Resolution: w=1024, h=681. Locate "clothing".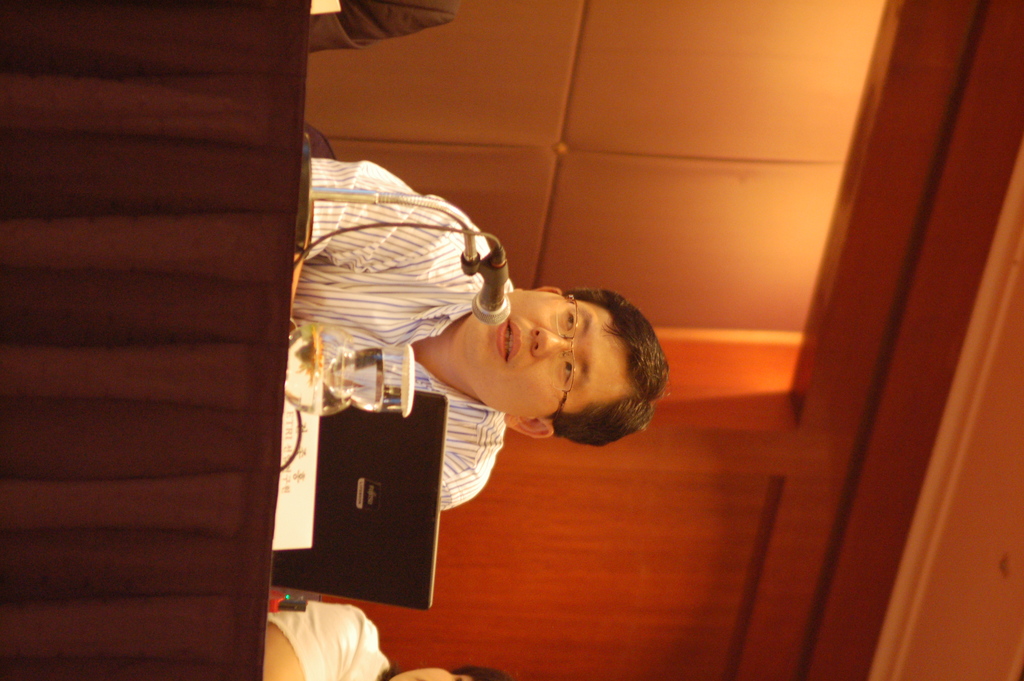
region(307, 0, 451, 53).
